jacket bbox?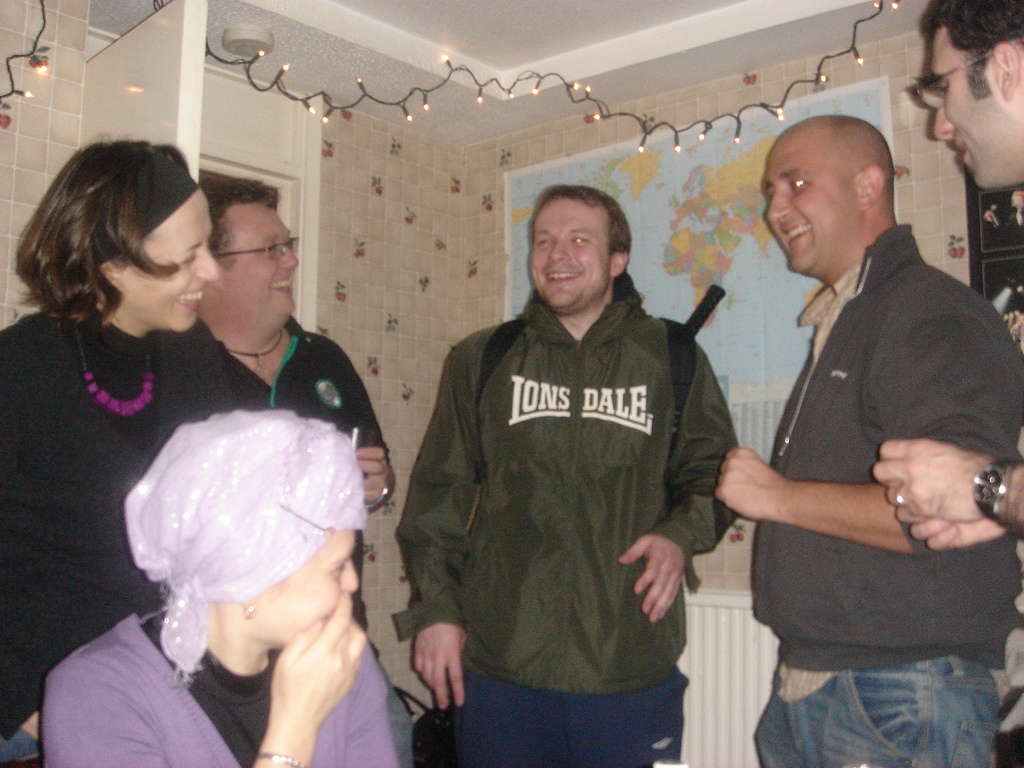
751 224 1023 670
